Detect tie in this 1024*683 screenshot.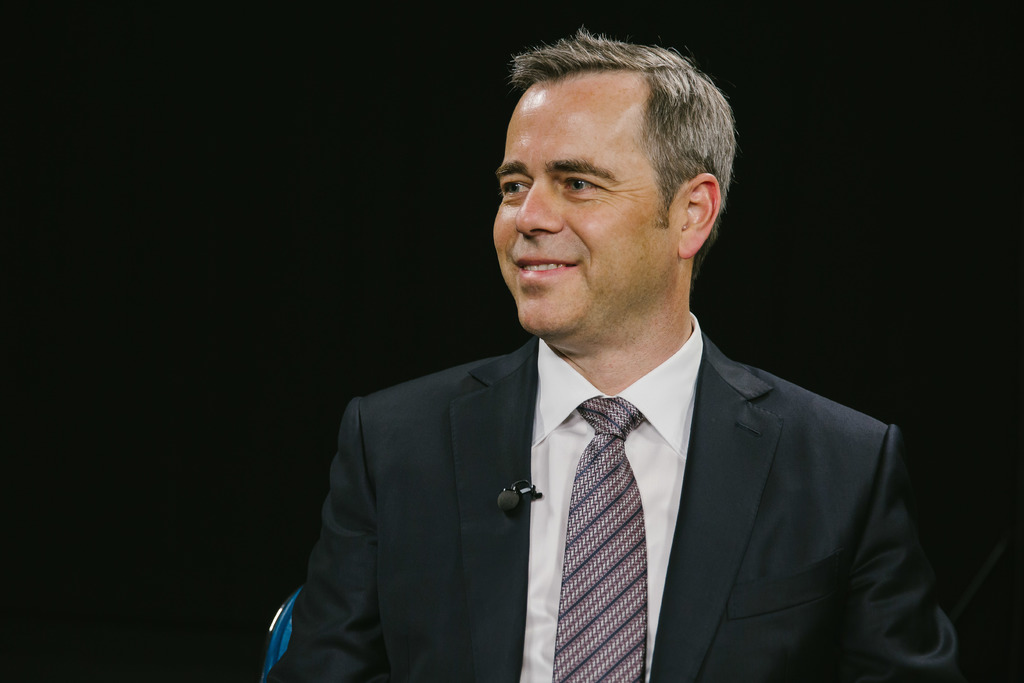
Detection: 551, 393, 650, 682.
